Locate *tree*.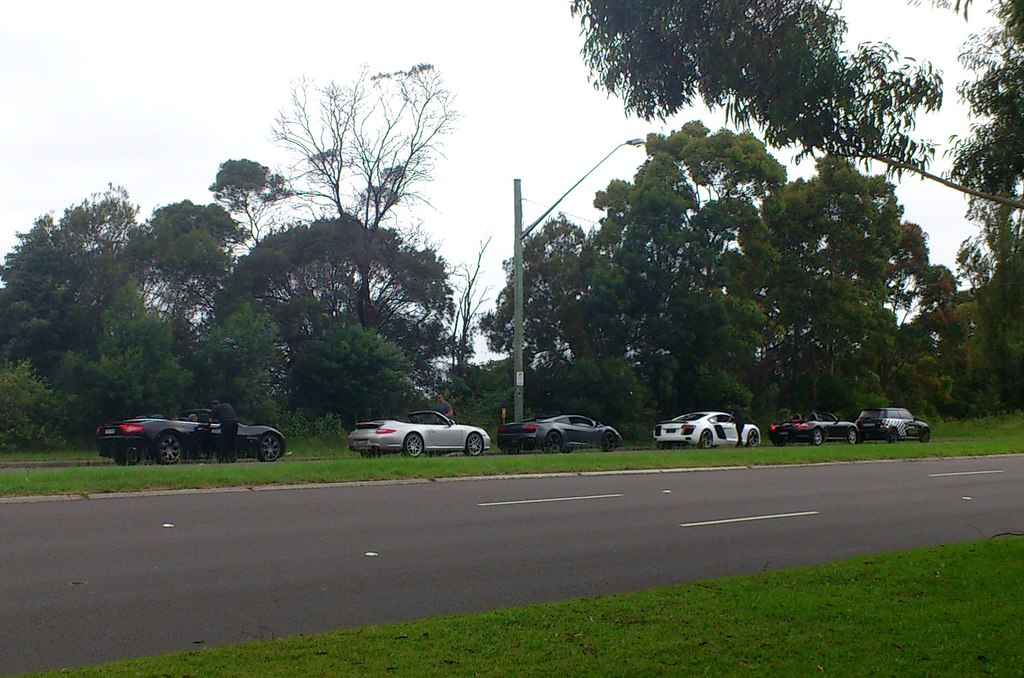
Bounding box: 221/58/460/229.
